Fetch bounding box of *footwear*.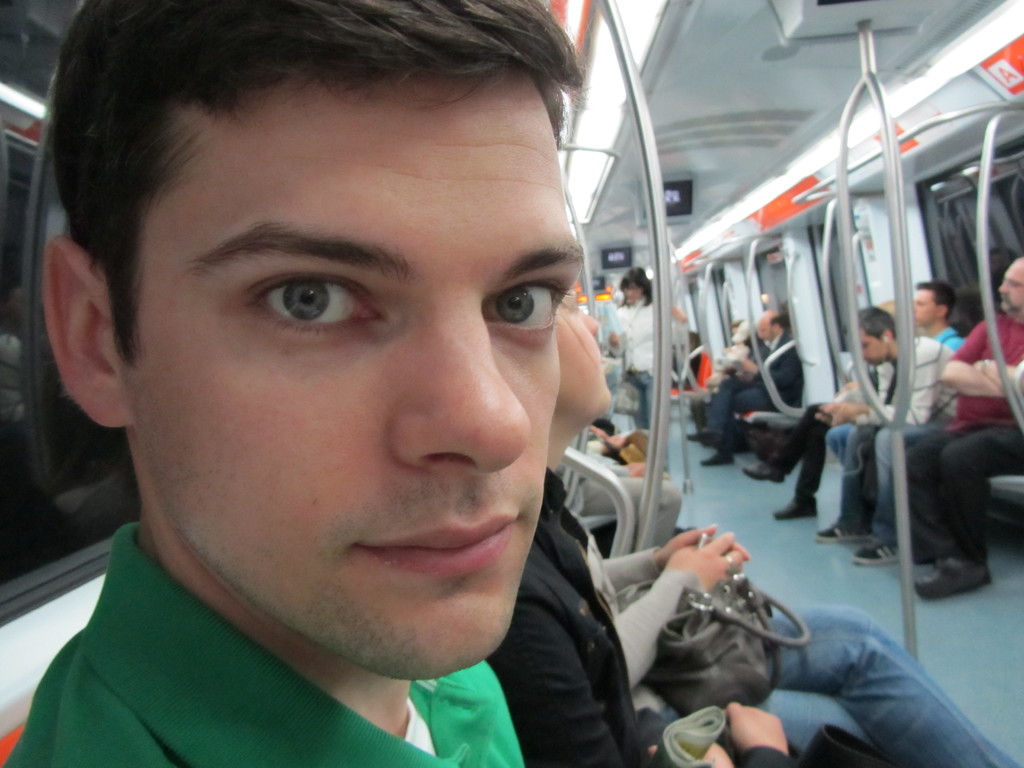
Bbox: (776, 500, 812, 521).
